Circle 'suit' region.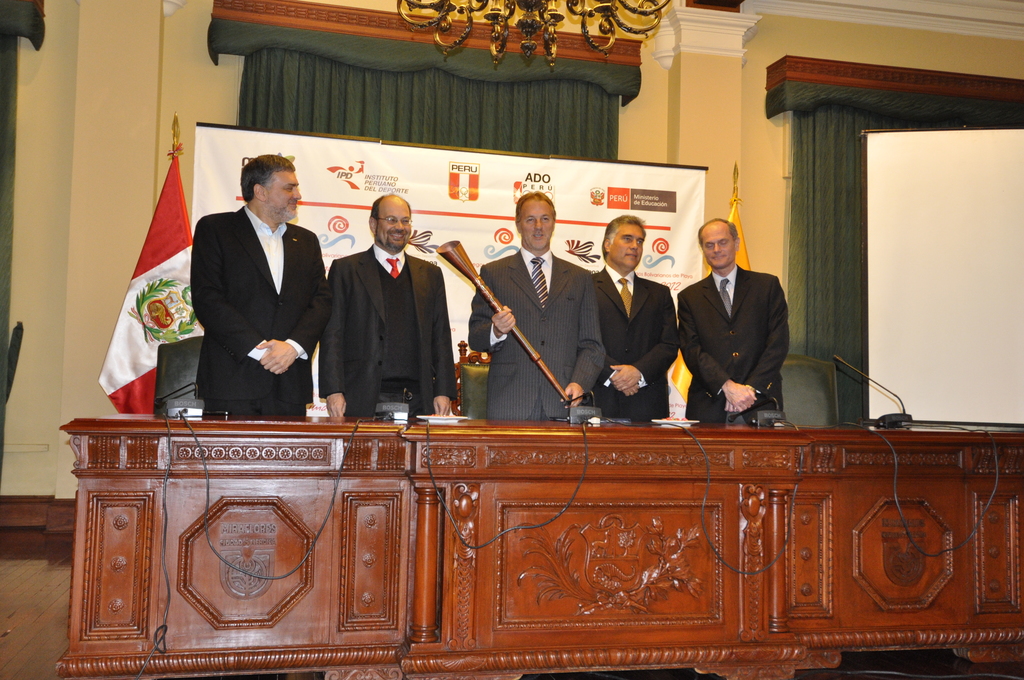
Region: Rect(469, 248, 609, 416).
